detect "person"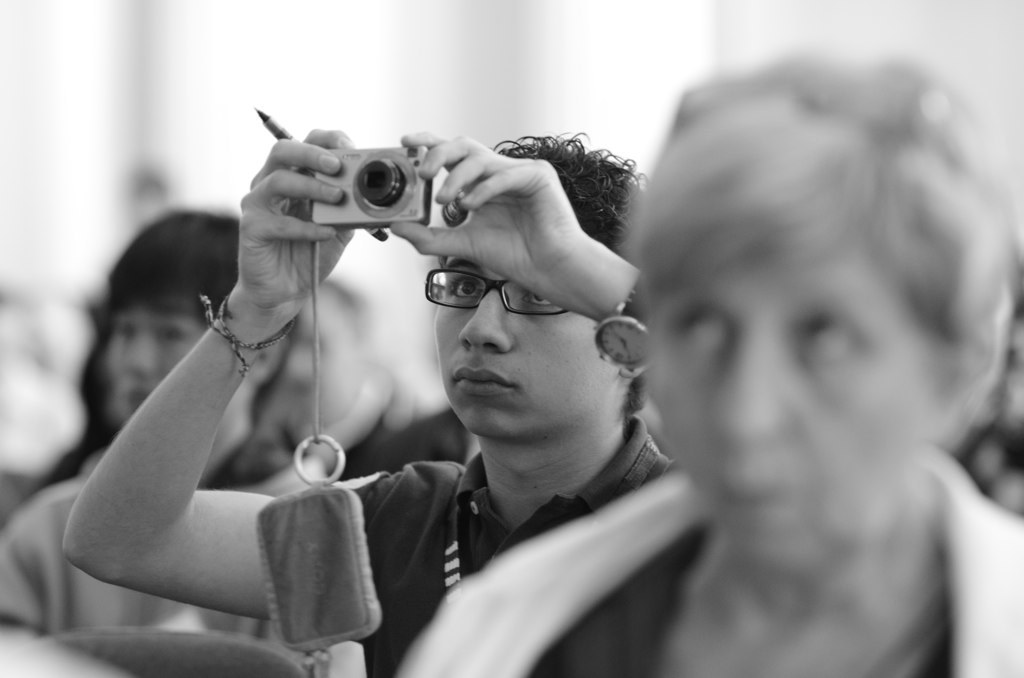
[0, 208, 360, 677]
